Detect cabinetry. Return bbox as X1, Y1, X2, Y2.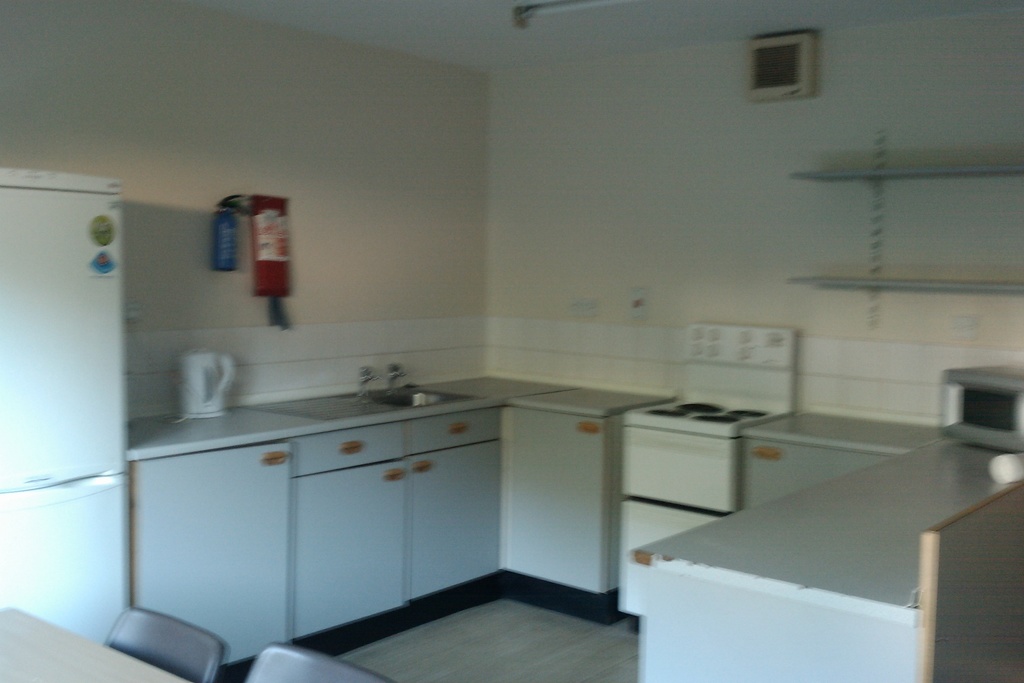
629, 393, 770, 621.
